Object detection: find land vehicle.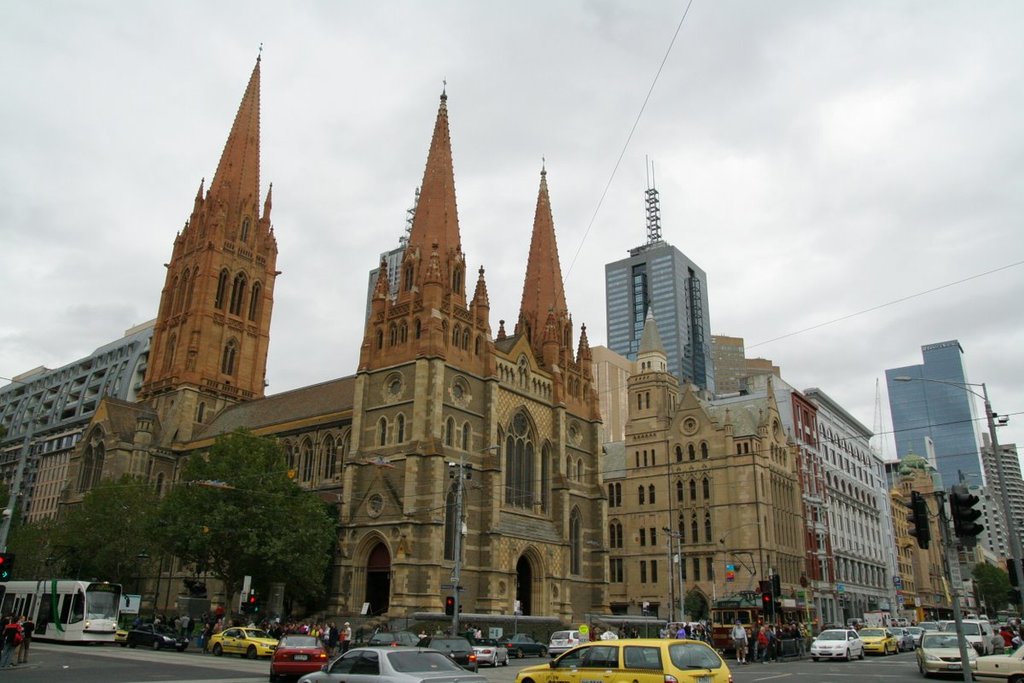
detection(808, 628, 866, 662).
